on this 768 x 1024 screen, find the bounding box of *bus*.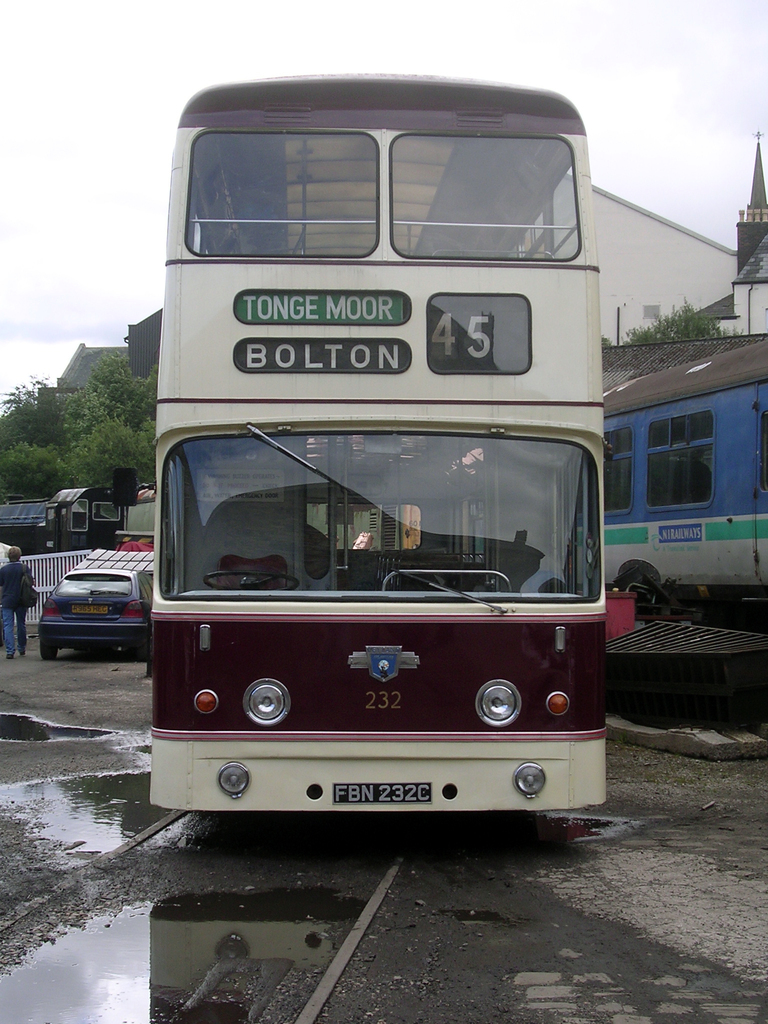
Bounding box: pyautogui.locateOnScreen(150, 72, 604, 811).
